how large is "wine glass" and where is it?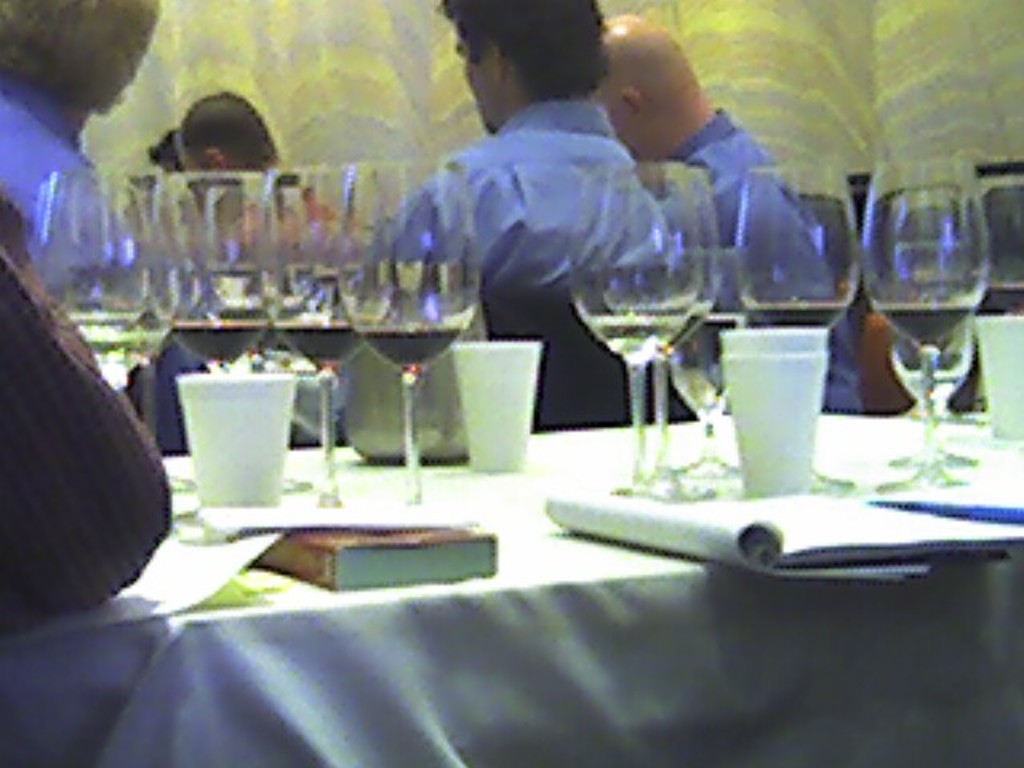
Bounding box: bbox(850, 158, 989, 498).
